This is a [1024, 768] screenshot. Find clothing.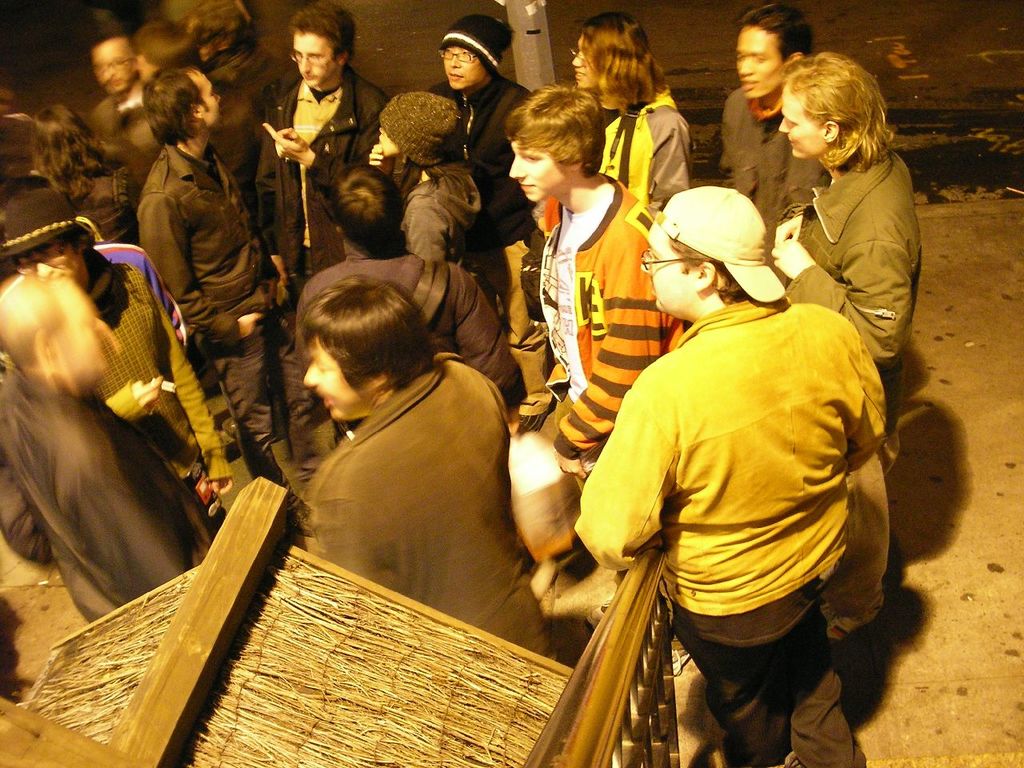
Bounding box: [x1=483, y1=238, x2=559, y2=390].
